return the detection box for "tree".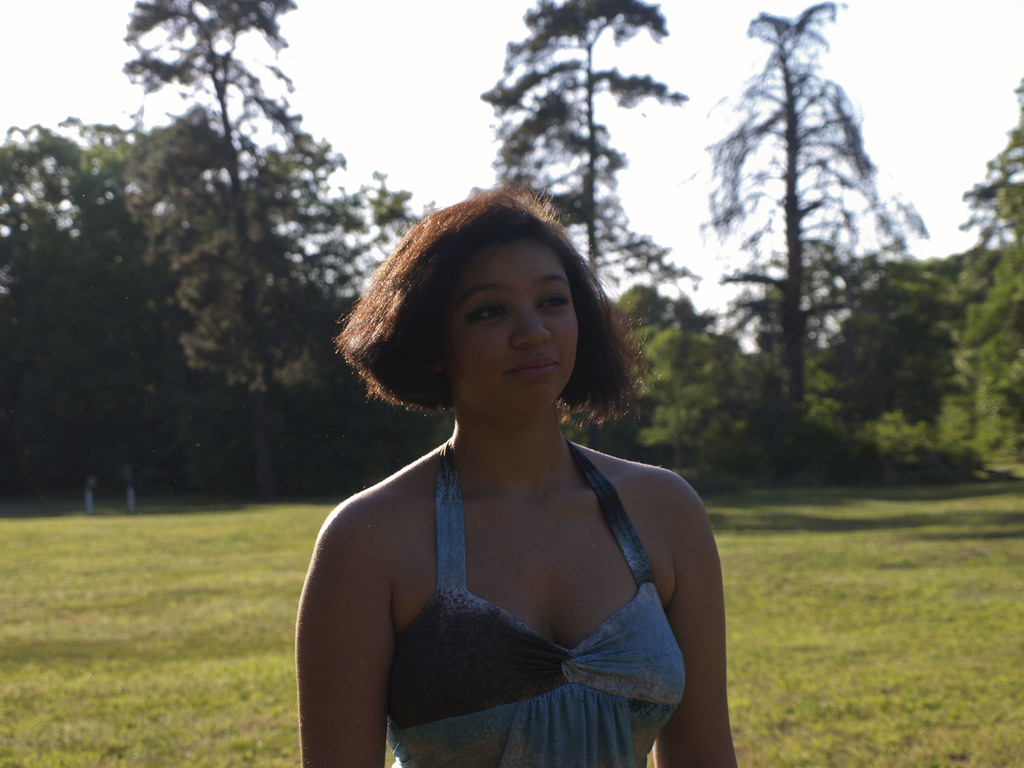
[128,0,403,420].
